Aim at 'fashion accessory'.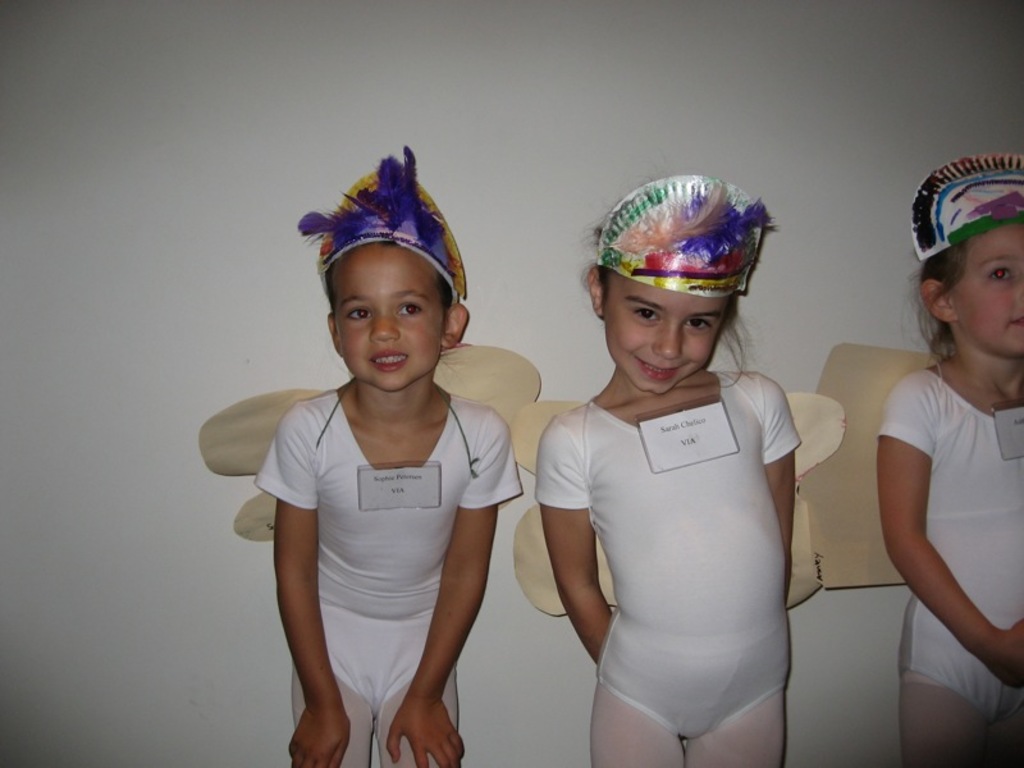
Aimed at bbox(293, 146, 465, 301).
